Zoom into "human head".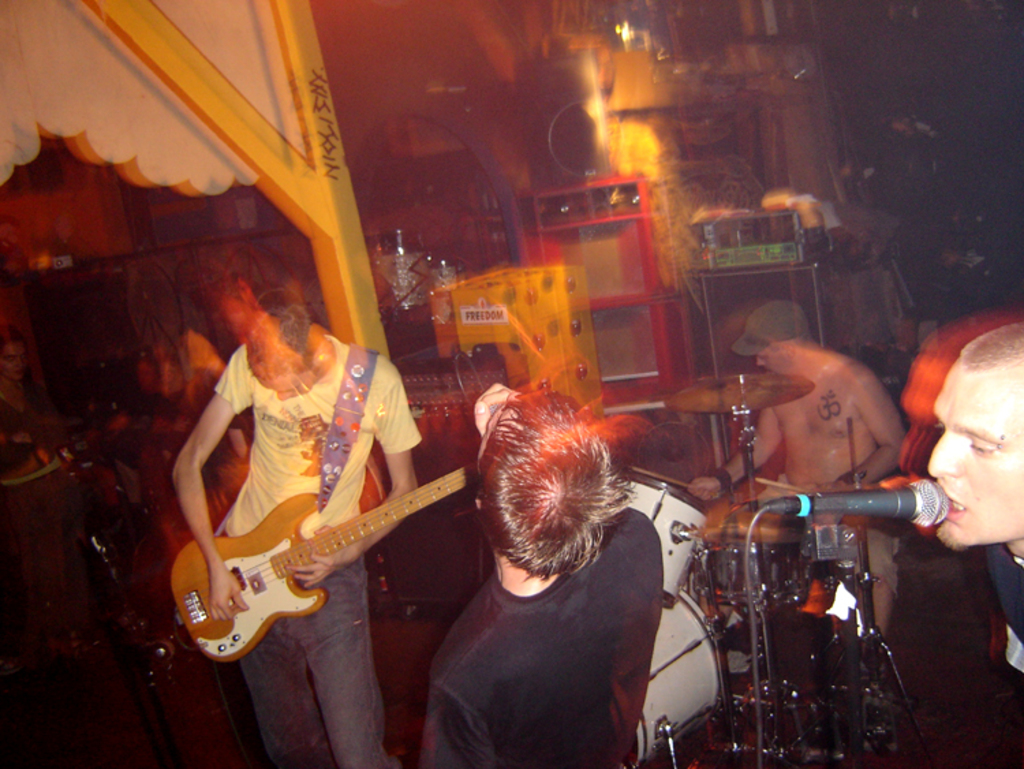
Zoom target: (470,392,634,581).
